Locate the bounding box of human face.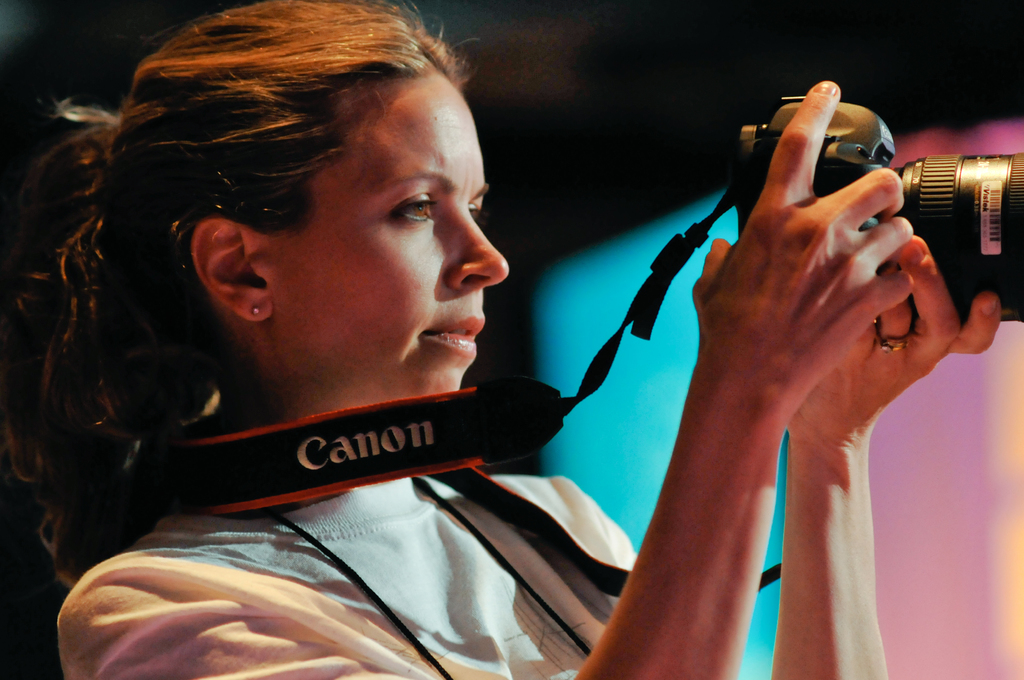
Bounding box: [left=271, top=71, right=509, bottom=405].
